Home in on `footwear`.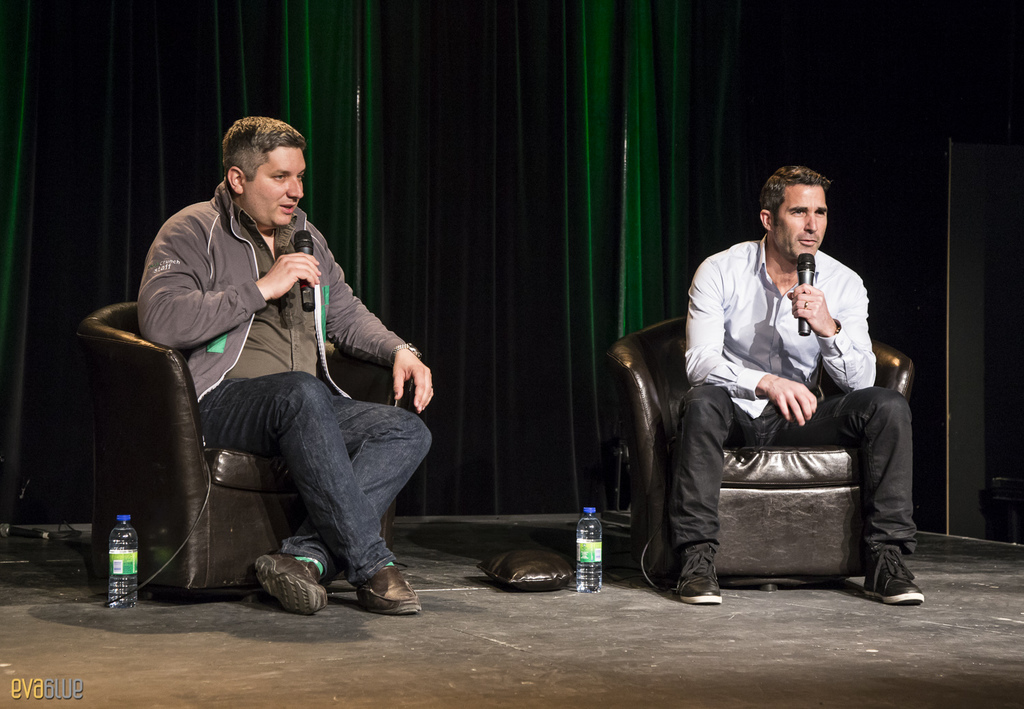
Homed in at bbox=[860, 545, 927, 607].
